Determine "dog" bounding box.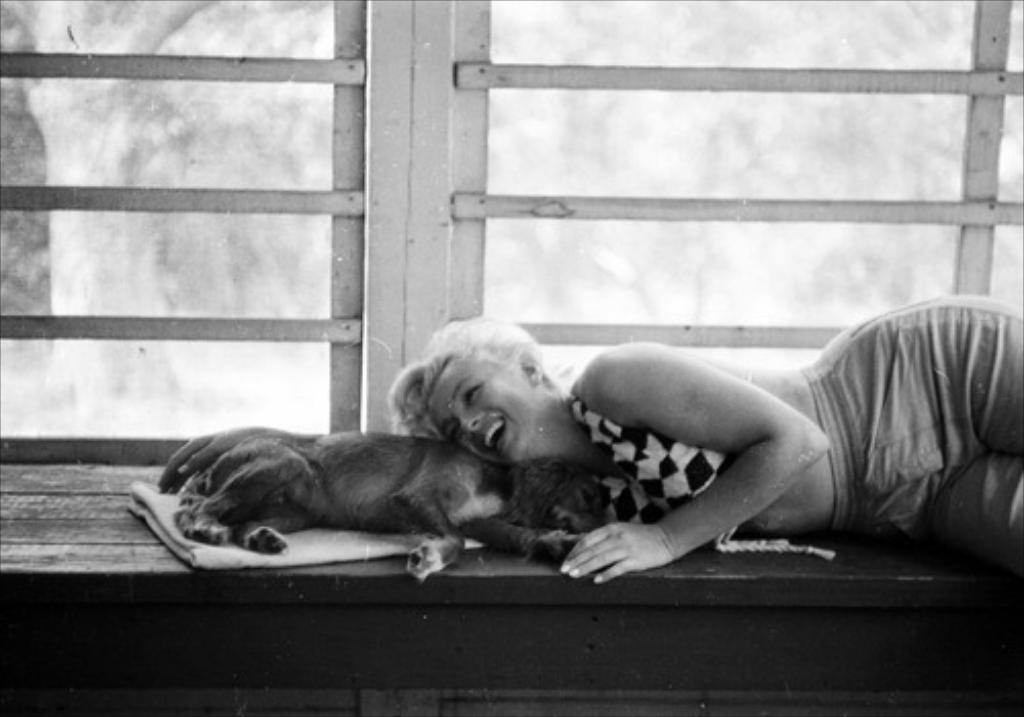
Determined: bbox(172, 430, 614, 588).
